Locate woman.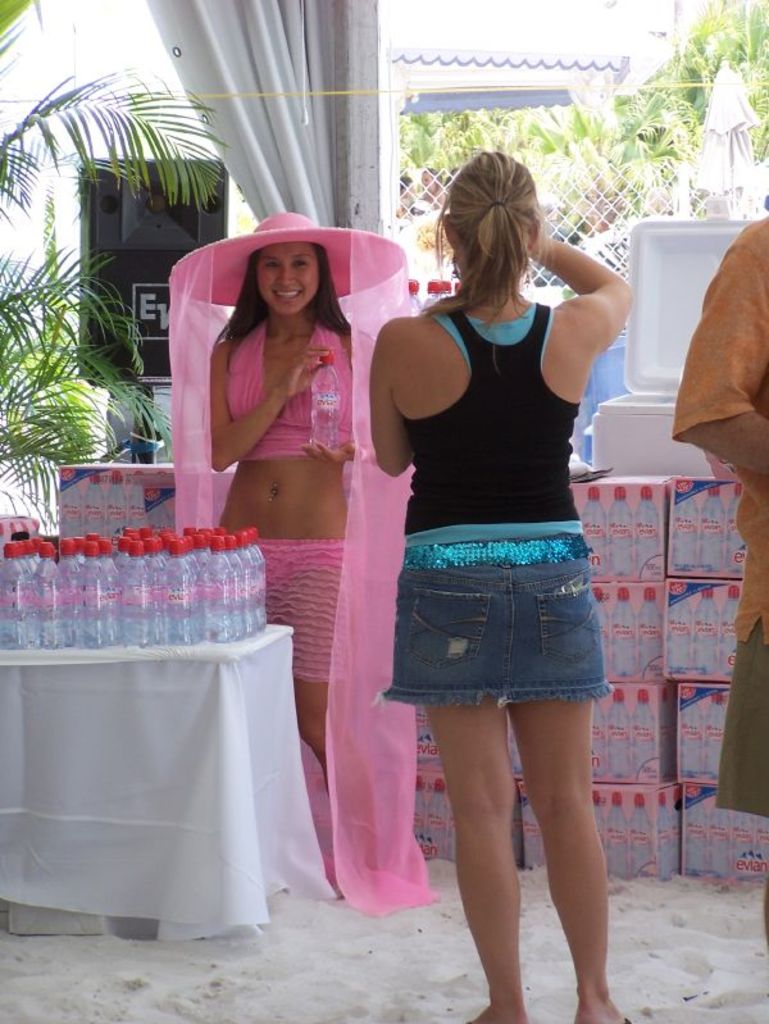
Bounding box: bbox=(358, 140, 633, 1023).
